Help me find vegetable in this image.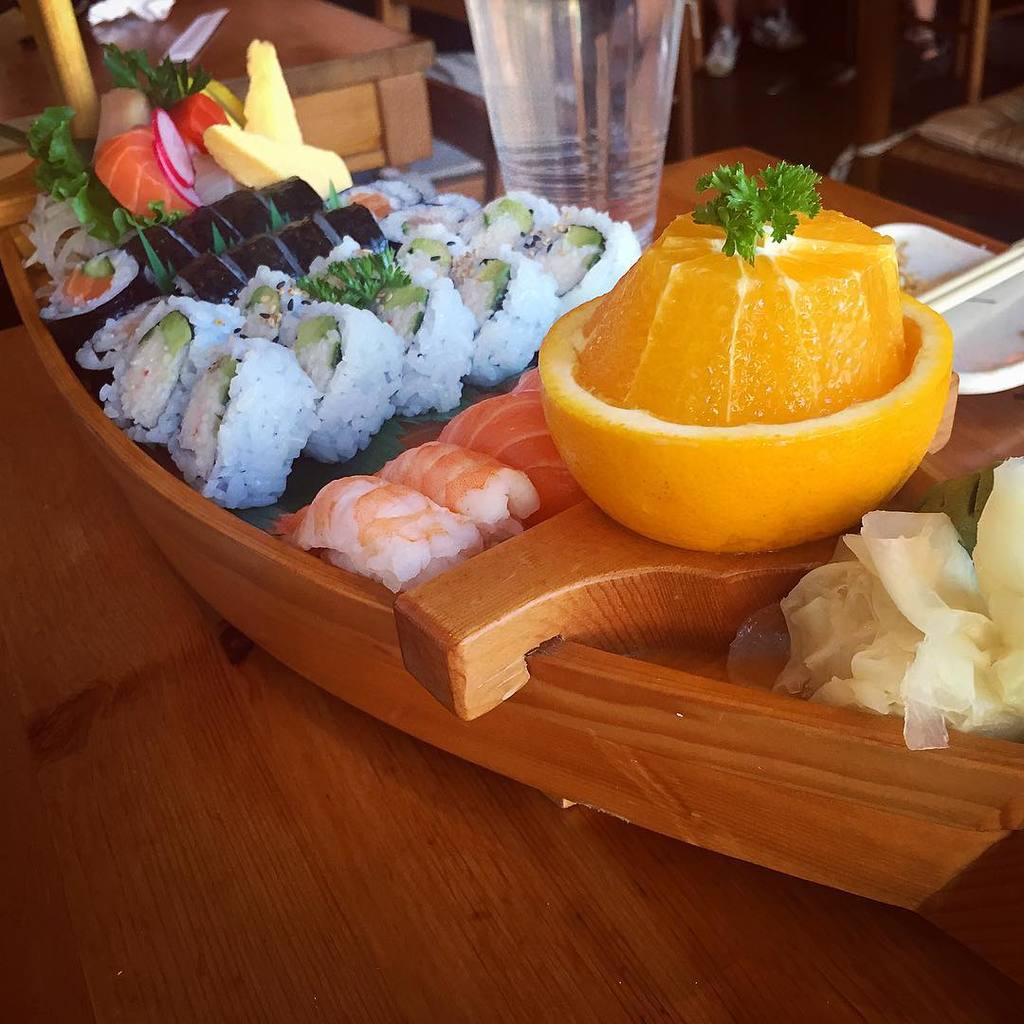
Found it: crop(466, 197, 535, 243).
